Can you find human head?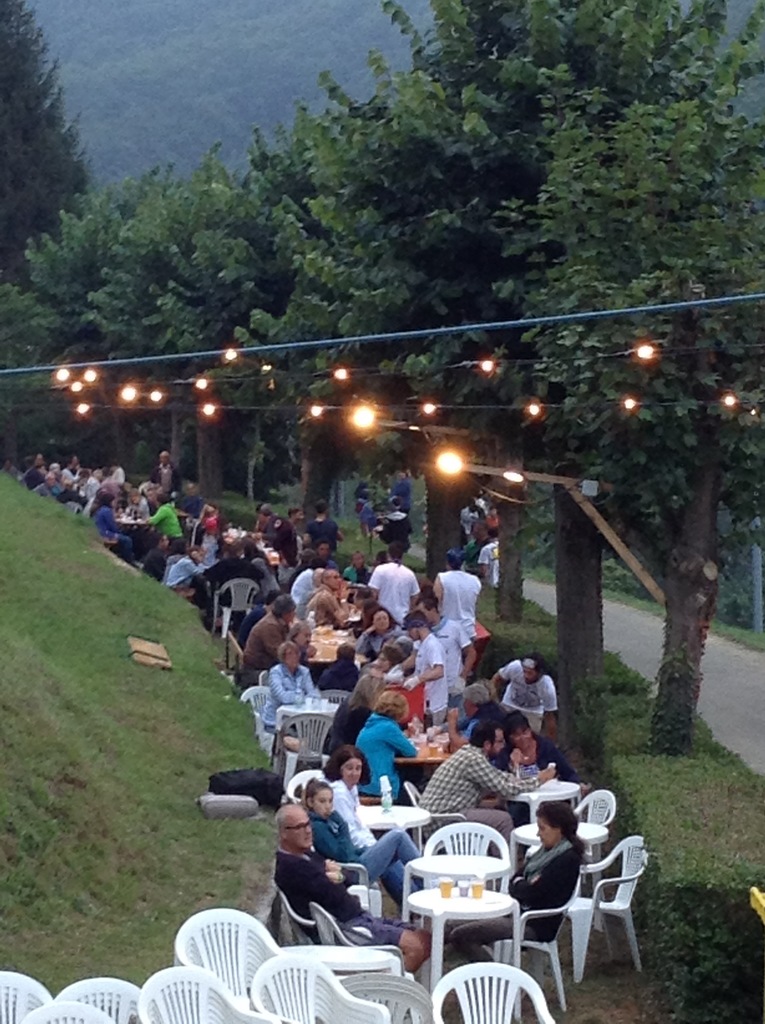
Yes, bounding box: 520 652 553 679.
